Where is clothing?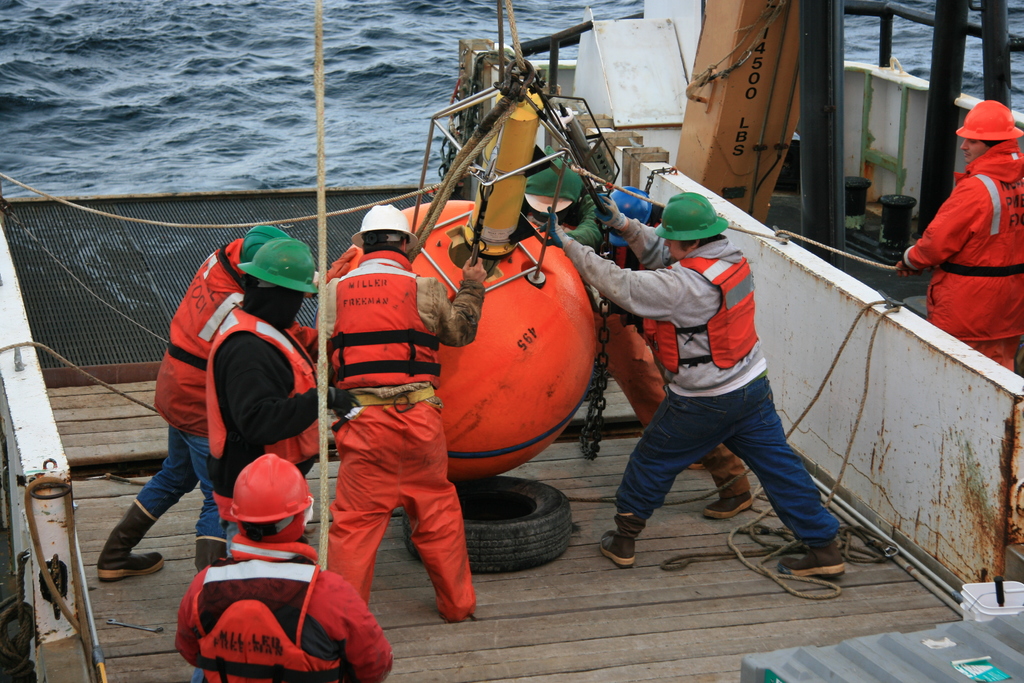
crop(312, 249, 484, 611).
